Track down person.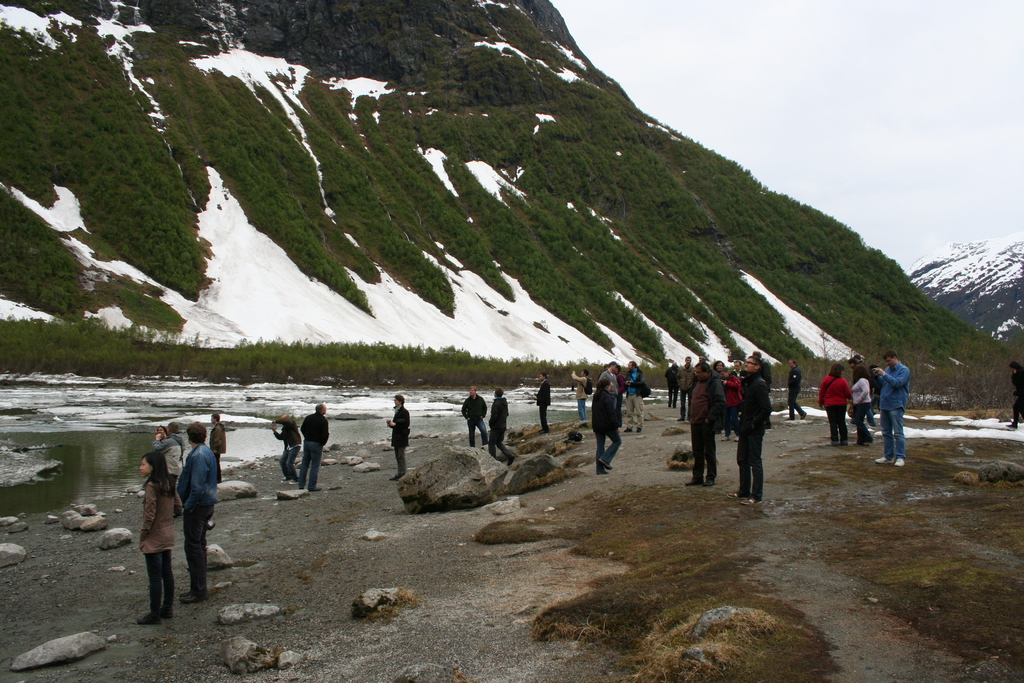
Tracked to [left=489, top=381, right=516, bottom=463].
